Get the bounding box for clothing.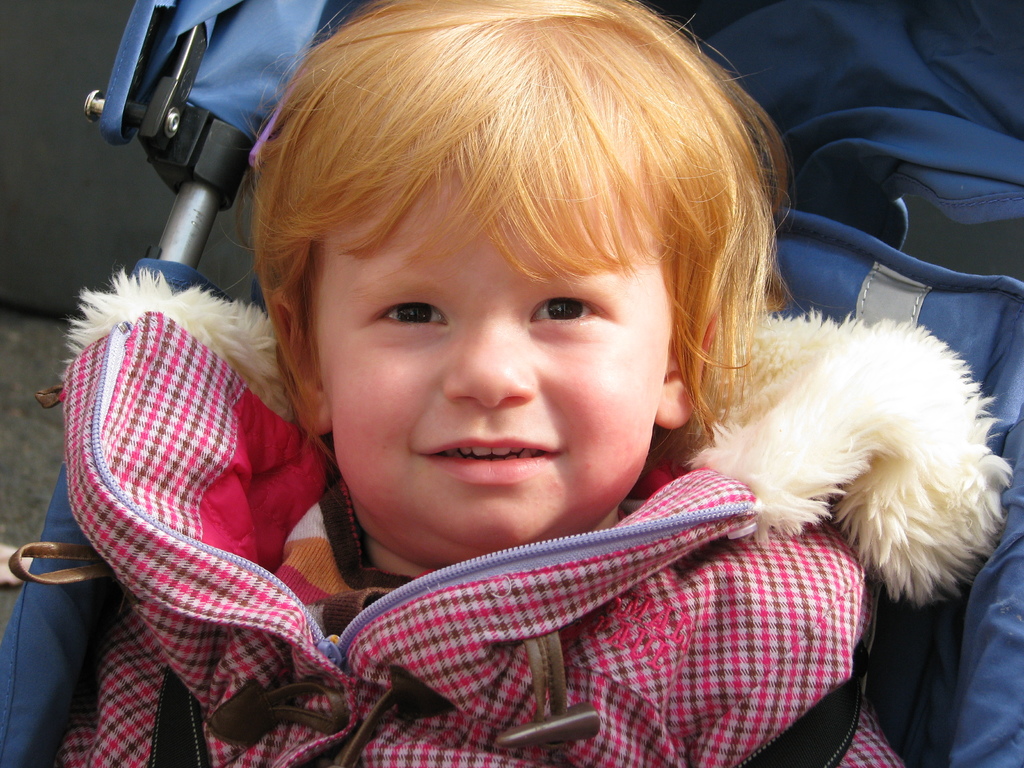
58 289 1011 767.
